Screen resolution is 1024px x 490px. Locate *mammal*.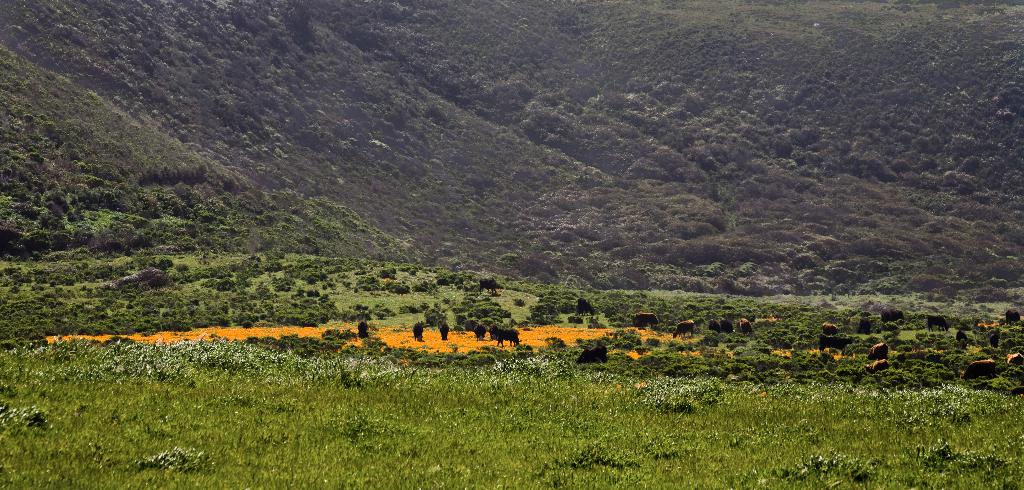
<bbox>722, 318, 732, 334</bbox>.
